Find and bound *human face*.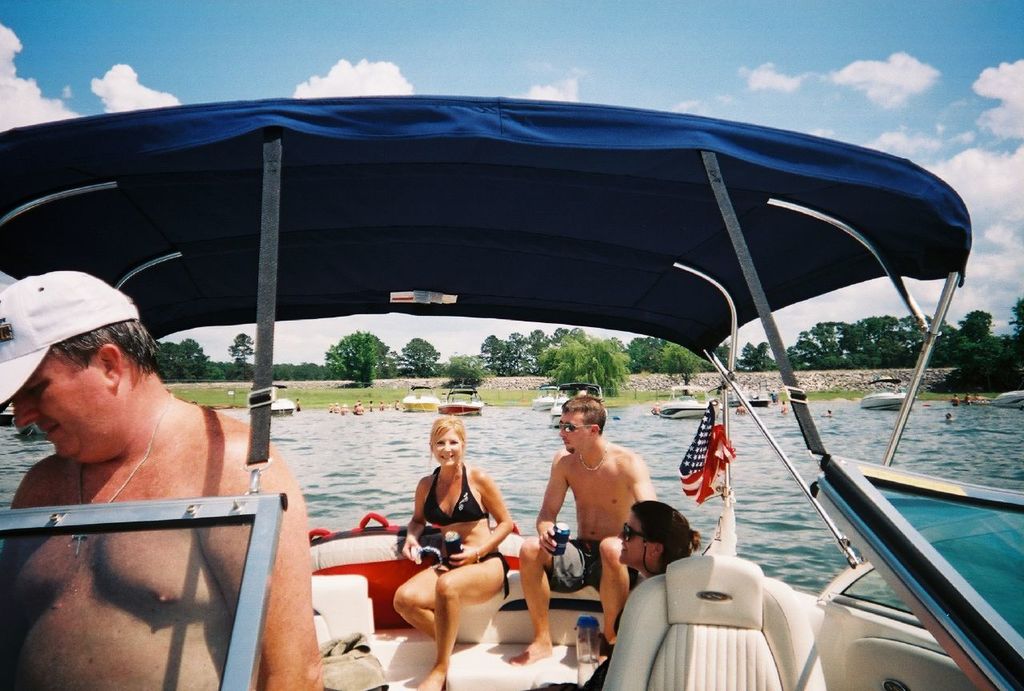
Bound: <box>558,411,590,453</box>.
